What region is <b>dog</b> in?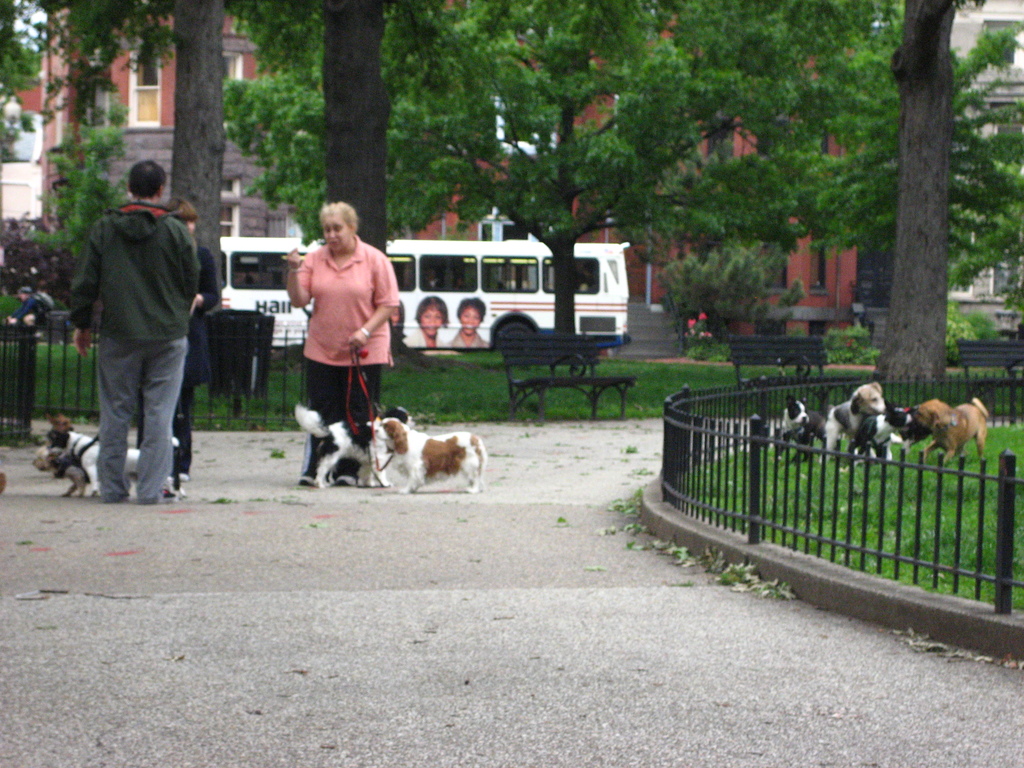
<region>294, 401, 415, 490</region>.
